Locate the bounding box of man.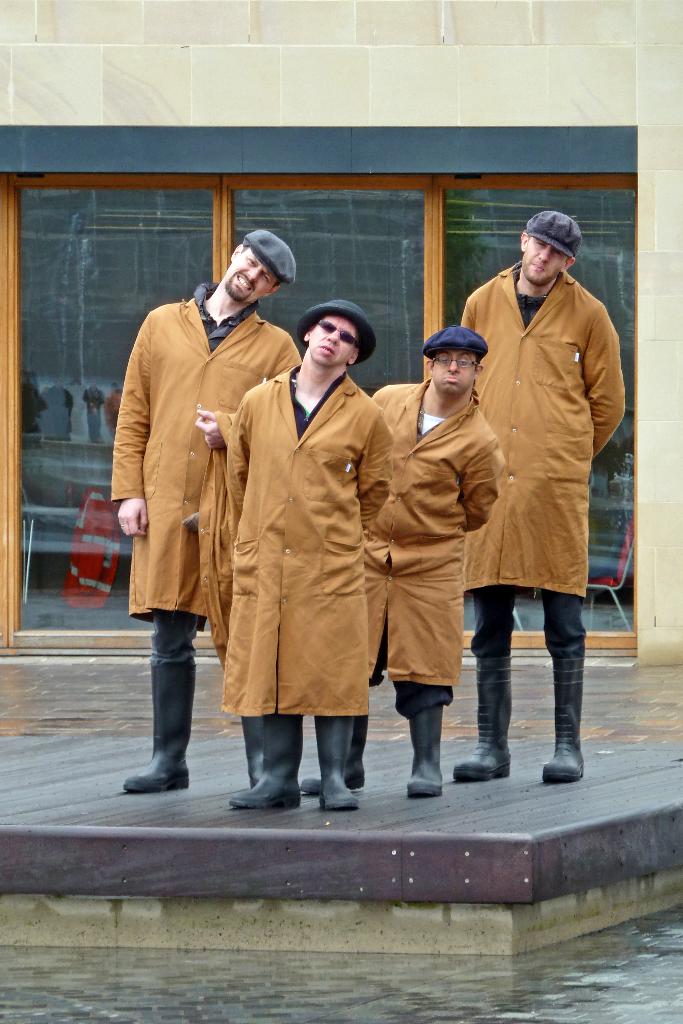
Bounding box: {"x1": 111, "y1": 225, "x2": 288, "y2": 805}.
